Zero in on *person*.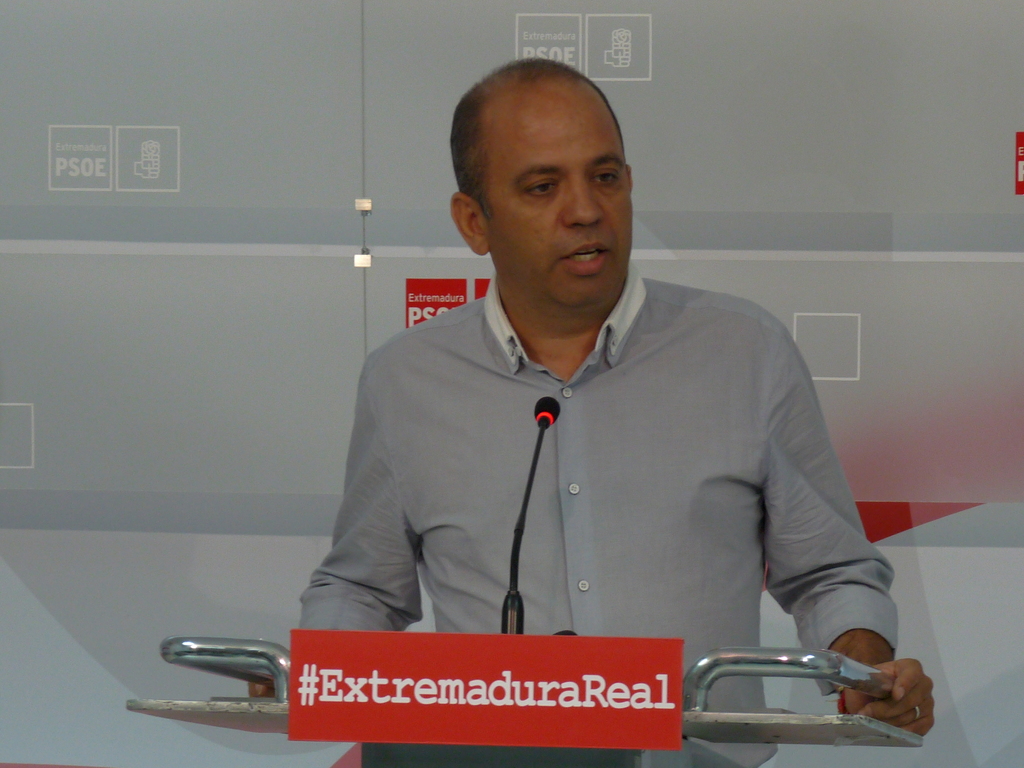
Zeroed in: BBox(290, 93, 874, 736).
